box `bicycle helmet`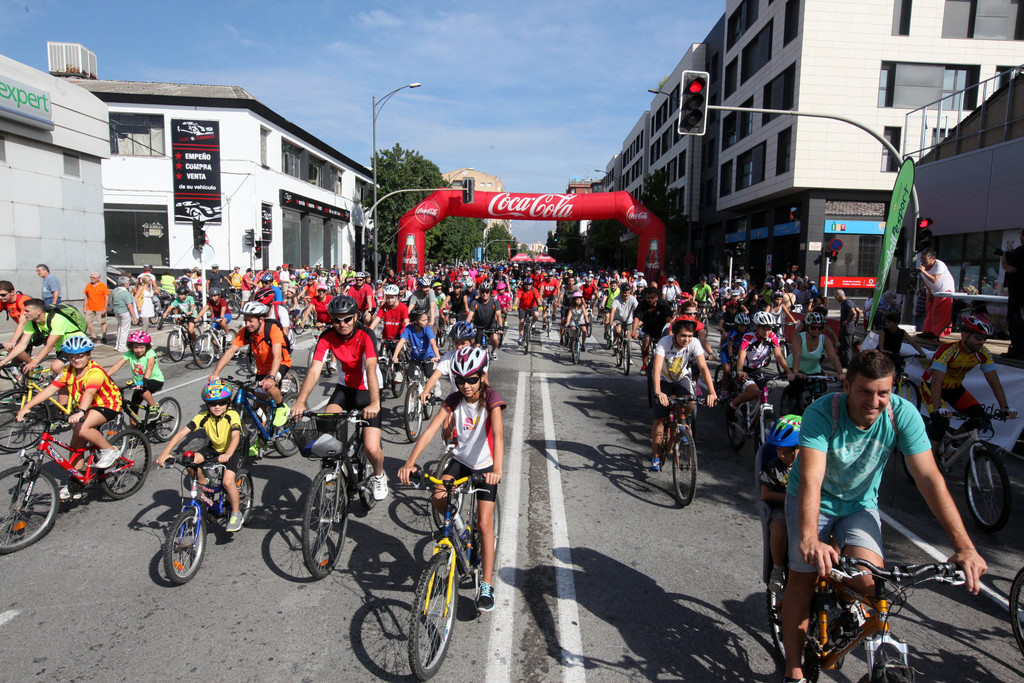
locate(355, 274, 360, 279)
